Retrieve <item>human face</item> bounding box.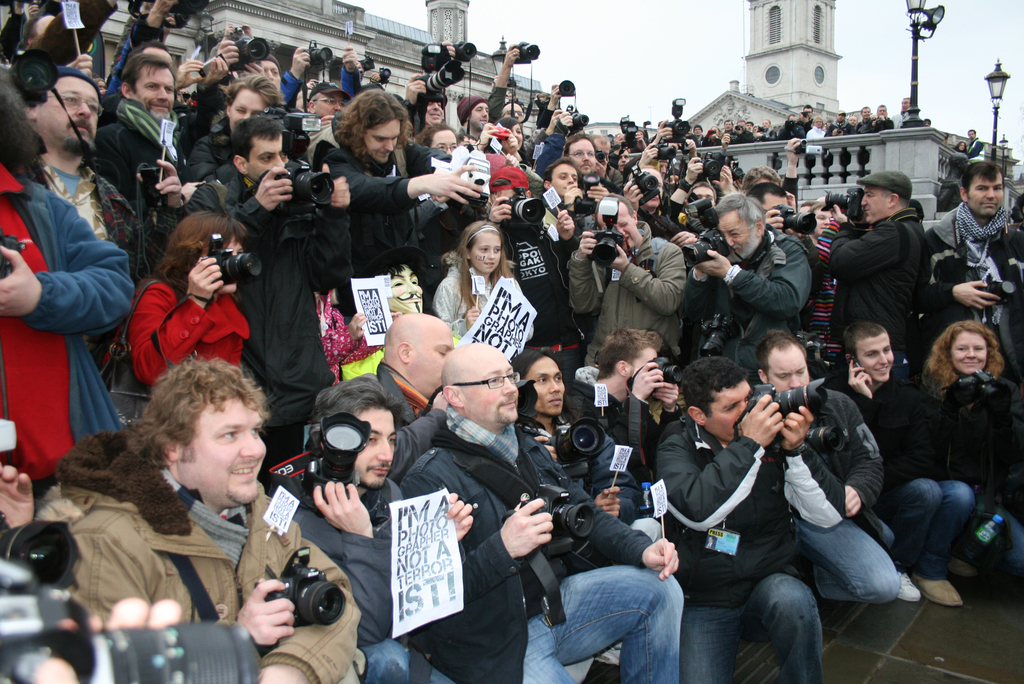
Bounding box: select_region(179, 396, 271, 505).
